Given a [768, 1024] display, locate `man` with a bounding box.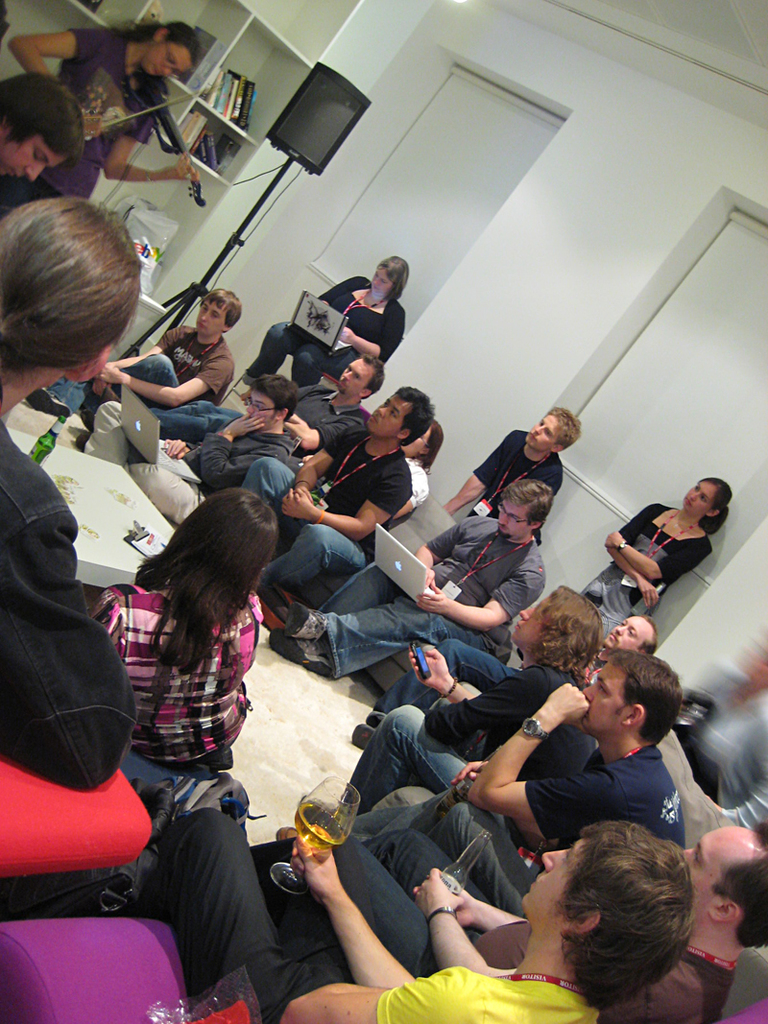
Located: (left=143, top=352, right=391, bottom=455).
